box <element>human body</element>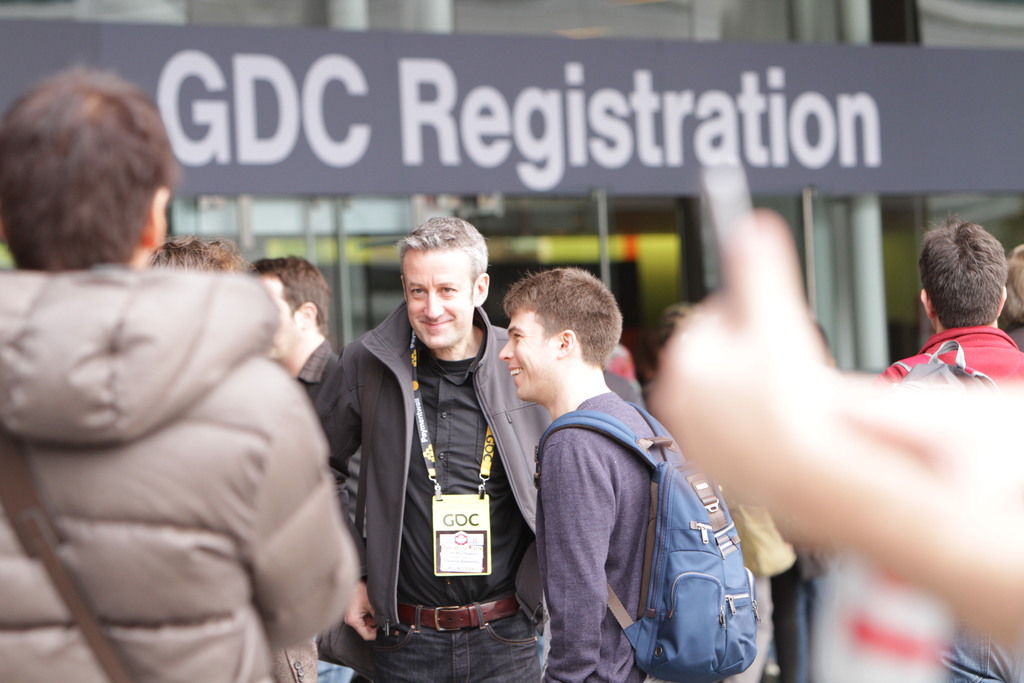
region(488, 262, 670, 680)
